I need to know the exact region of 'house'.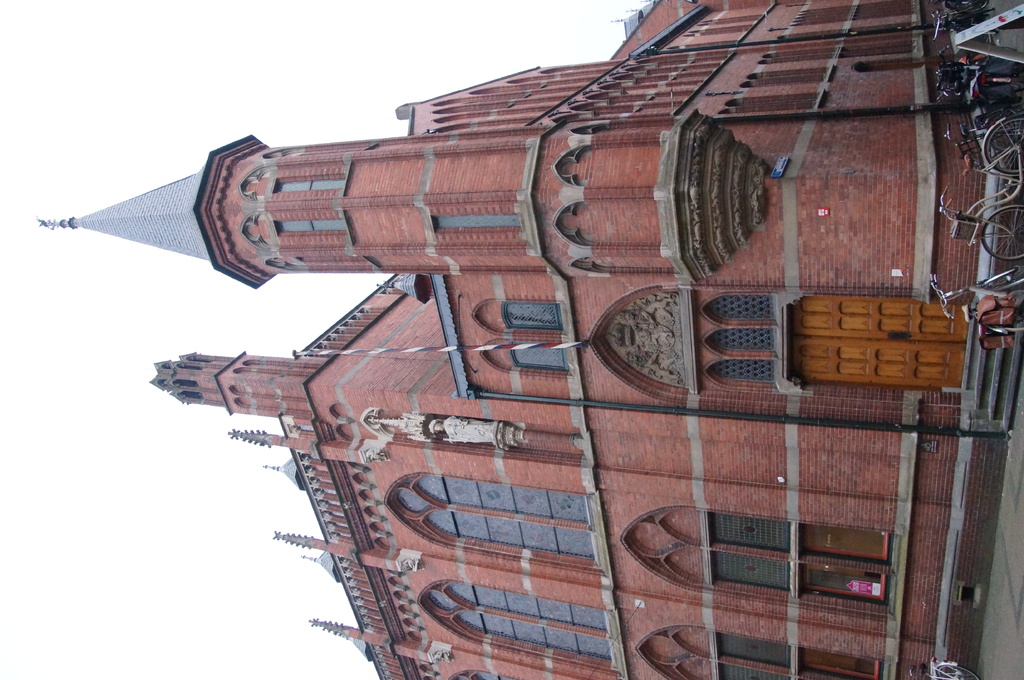
Region: left=91, top=1, right=1023, bottom=650.
